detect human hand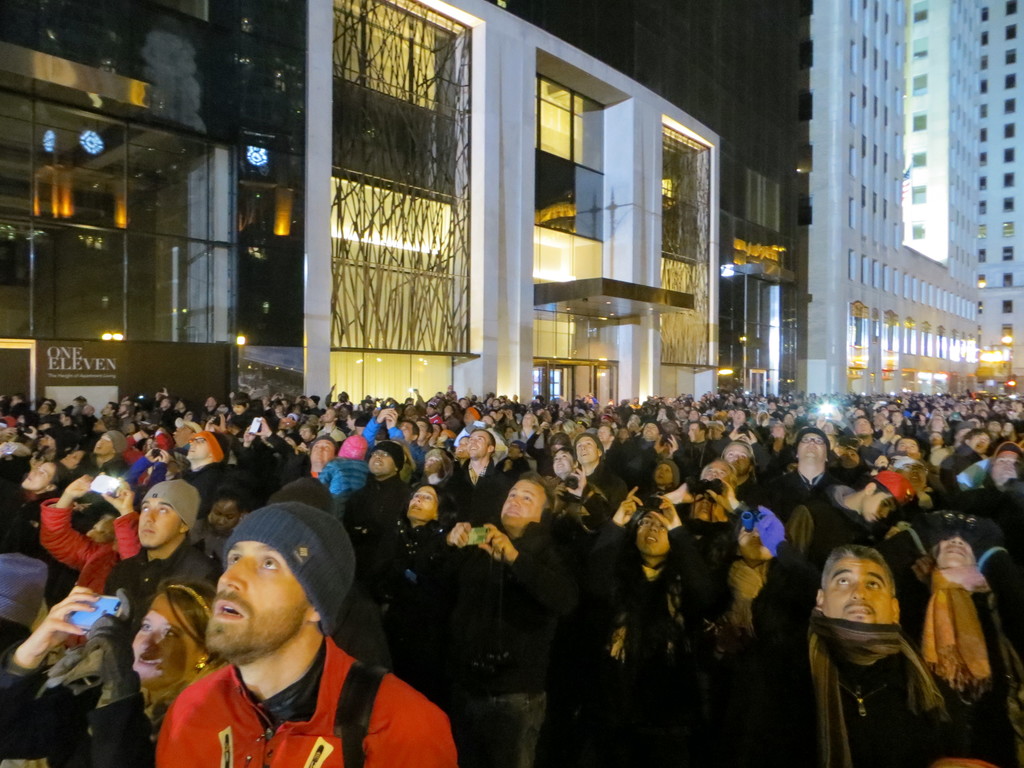
<box>831,407,842,422</box>
